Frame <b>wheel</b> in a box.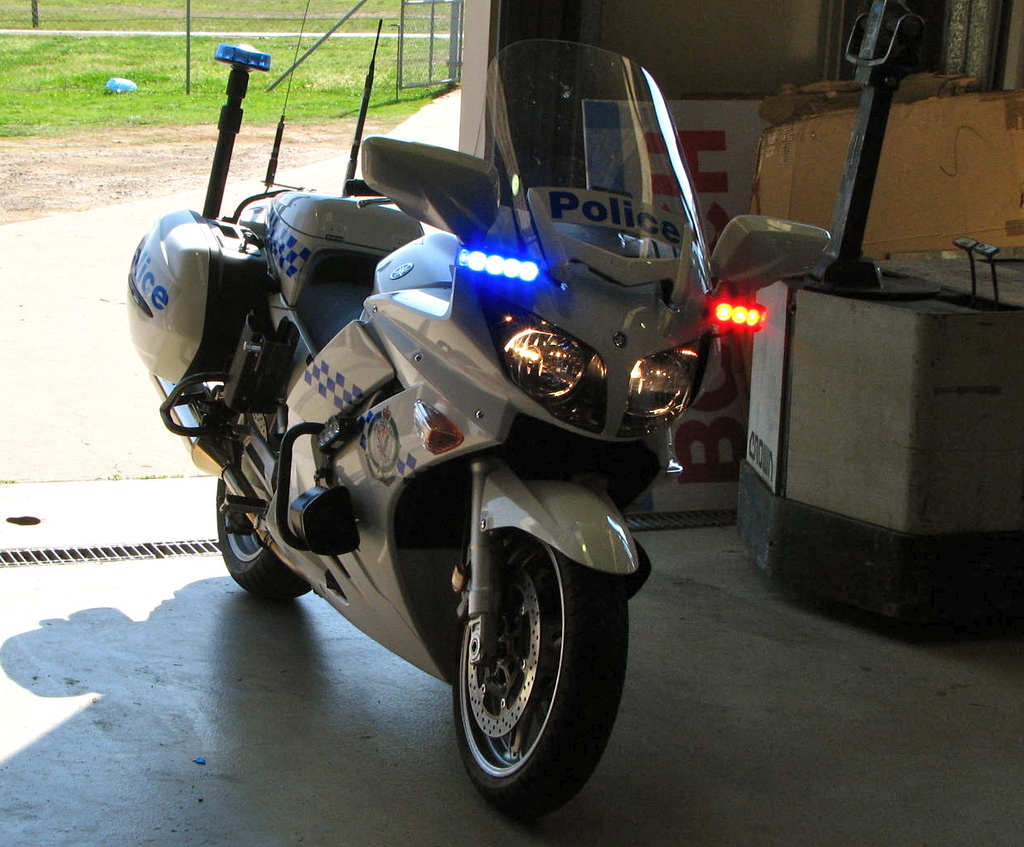
detection(457, 526, 630, 814).
